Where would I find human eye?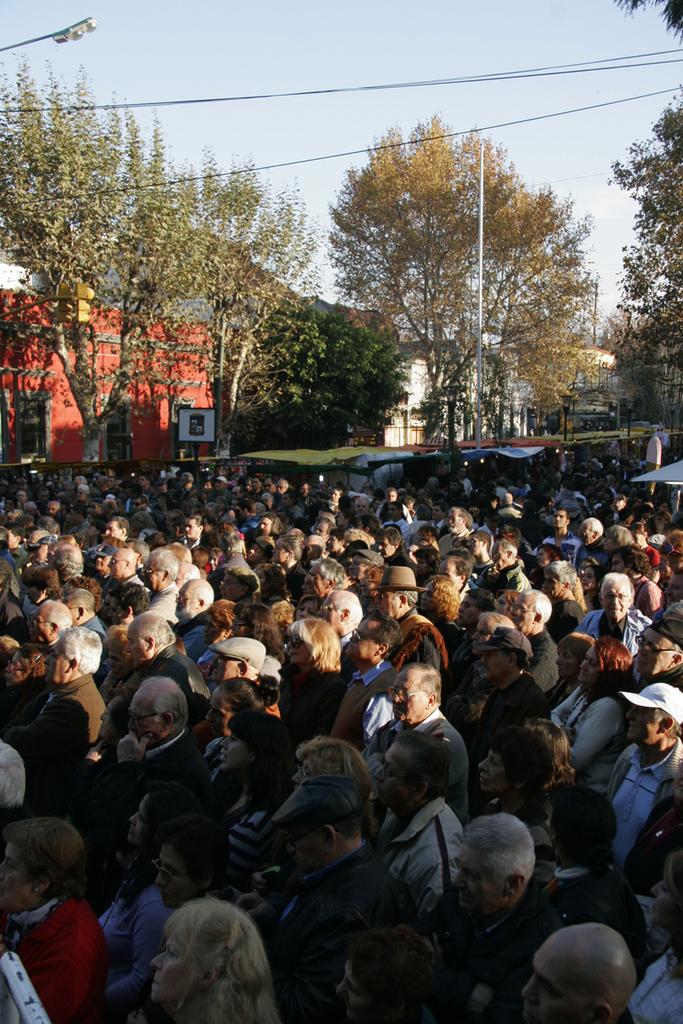
At x1=301 y1=606 x2=302 y2=611.
